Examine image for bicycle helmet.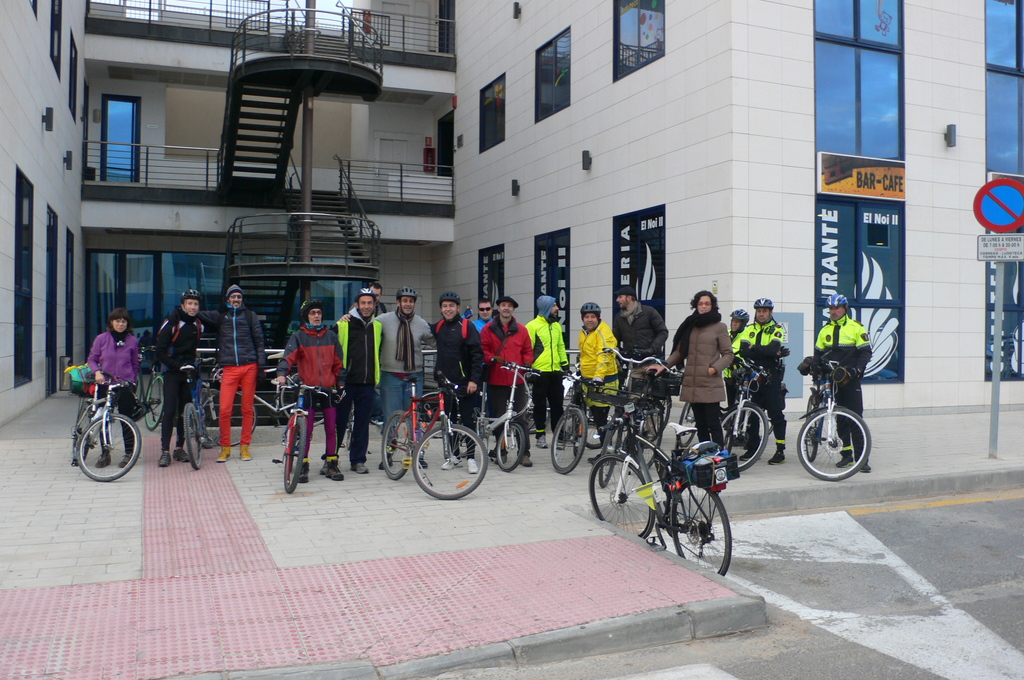
Examination result: pyautogui.locateOnScreen(356, 287, 376, 300).
